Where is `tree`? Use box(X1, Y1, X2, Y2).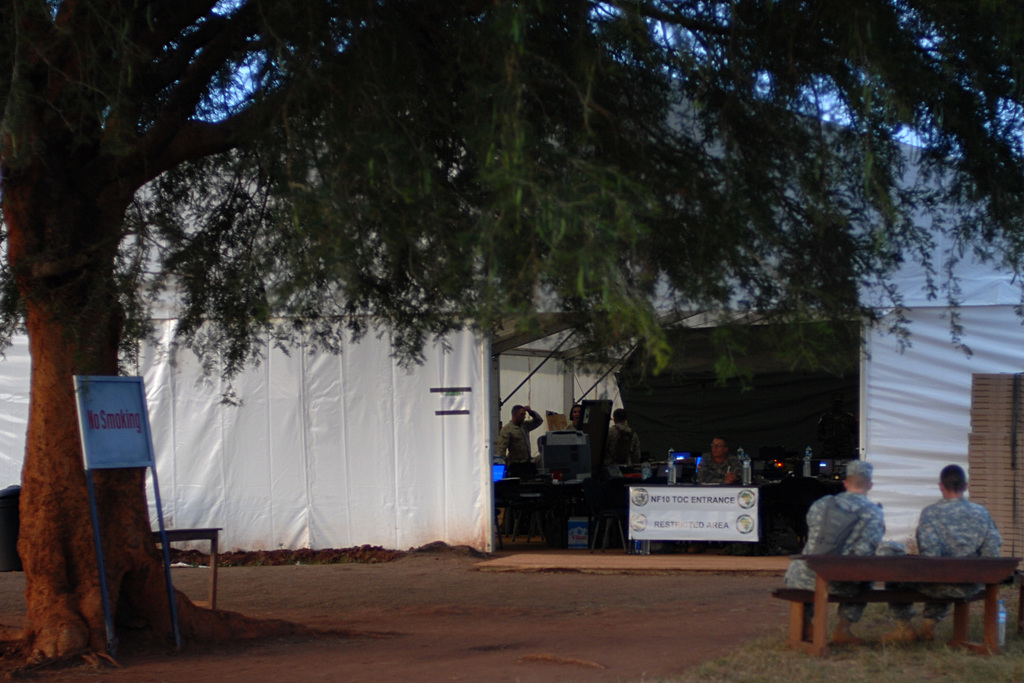
box(0, 0, 1023, 673).
